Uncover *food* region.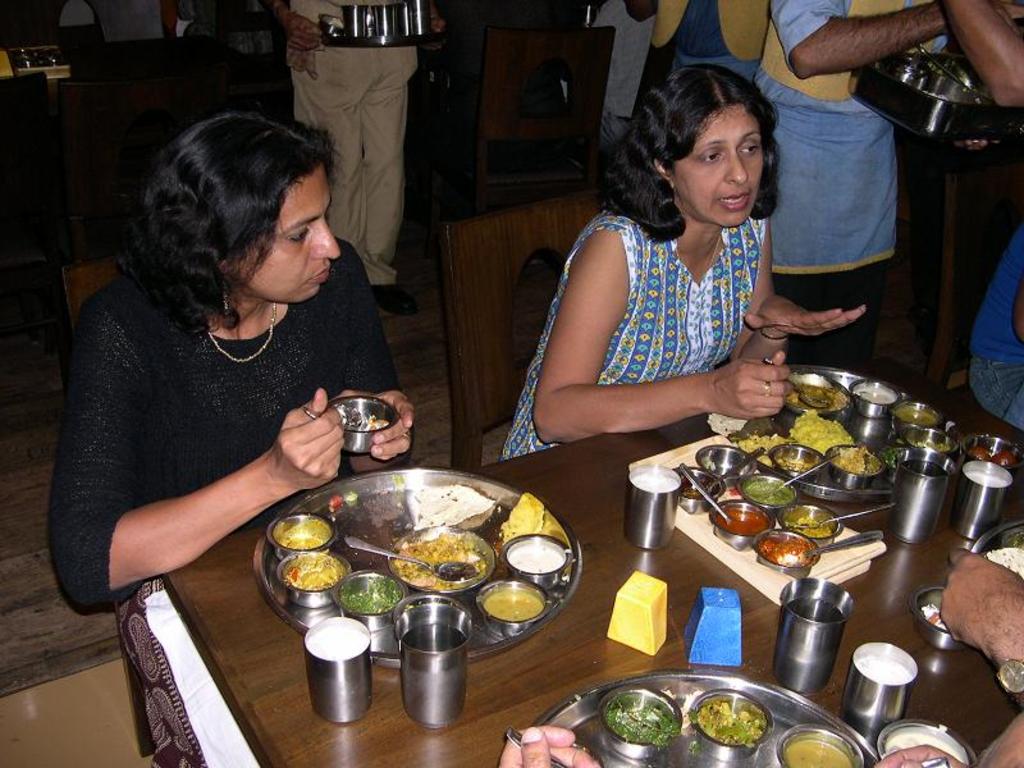
Uncovered: rect(406, 486, 493, 532).
